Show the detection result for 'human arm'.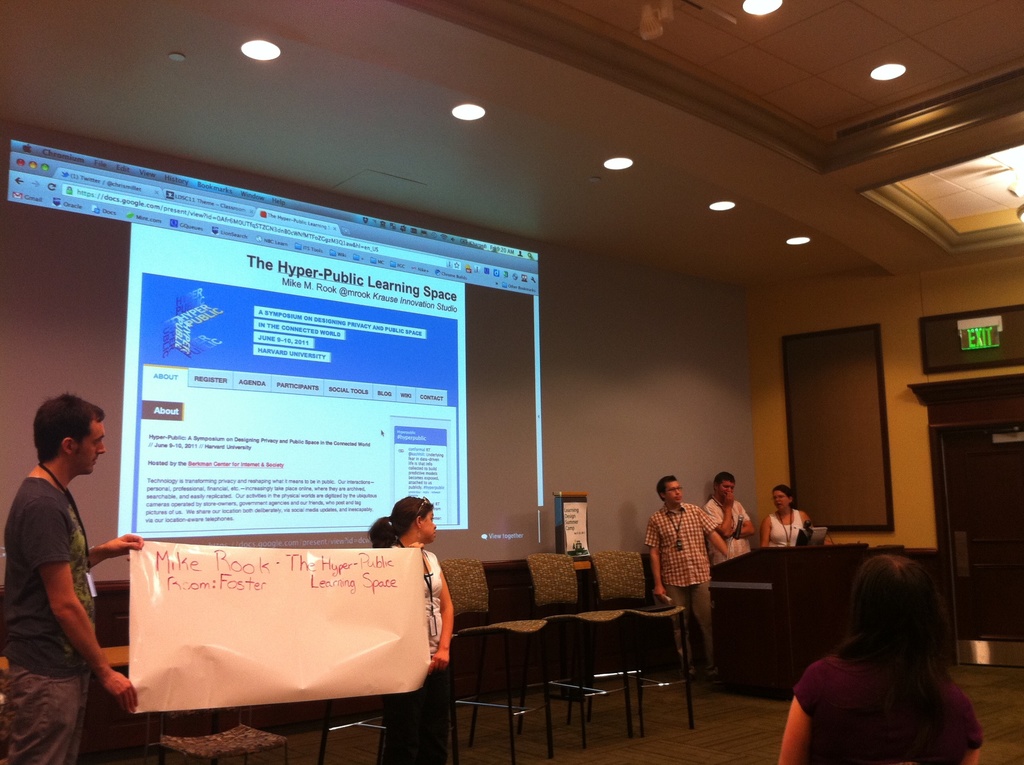
crop(79, 527, 145, 572).
